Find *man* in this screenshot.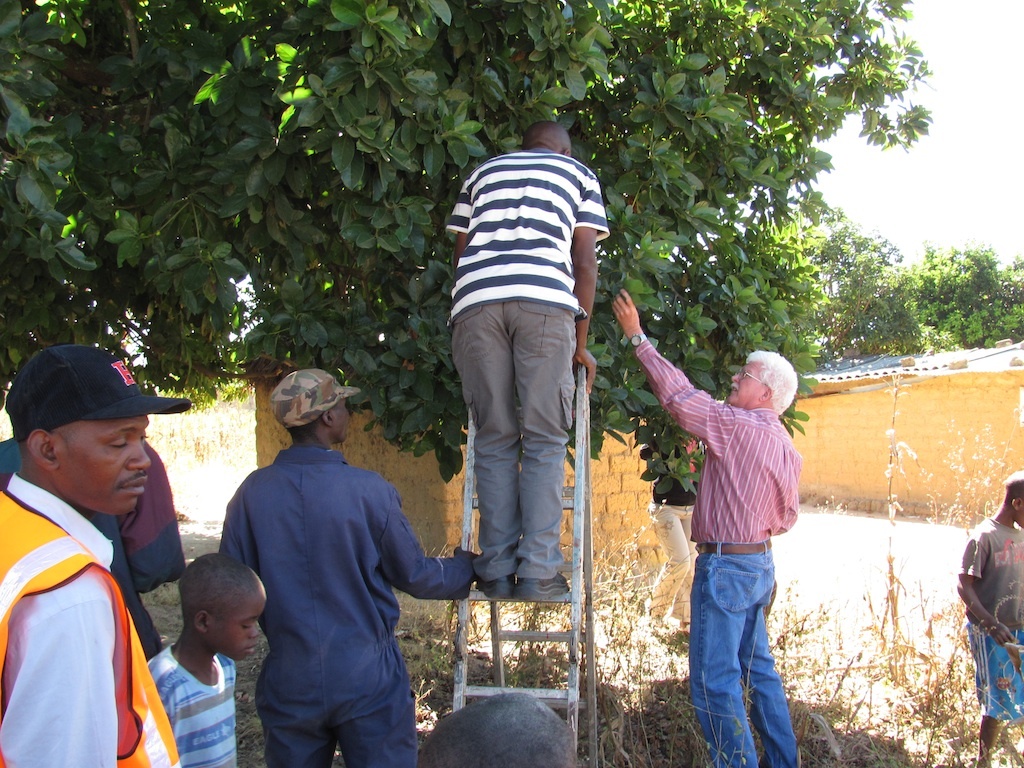
The bounding box for *man* is [x1=0, y1=328, x2=205, y2=767].
